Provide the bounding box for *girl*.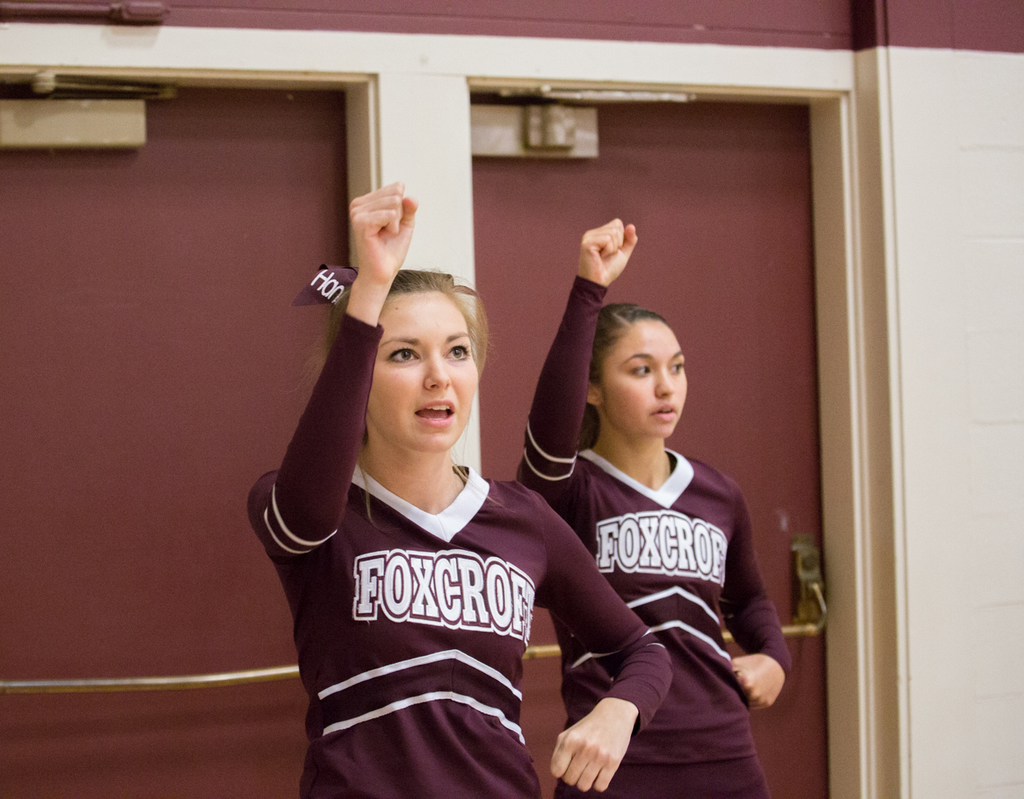
pyautogui.locateOnScreen(514, 212, 793, 798).
